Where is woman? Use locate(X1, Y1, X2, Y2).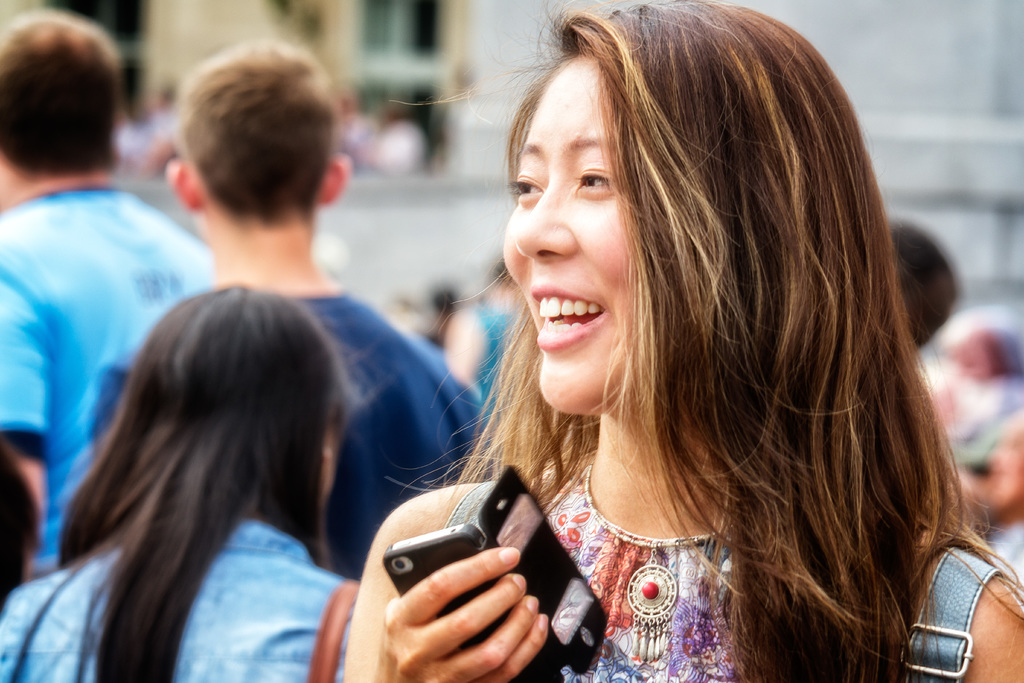
locate(0, 286, 362, 682).
